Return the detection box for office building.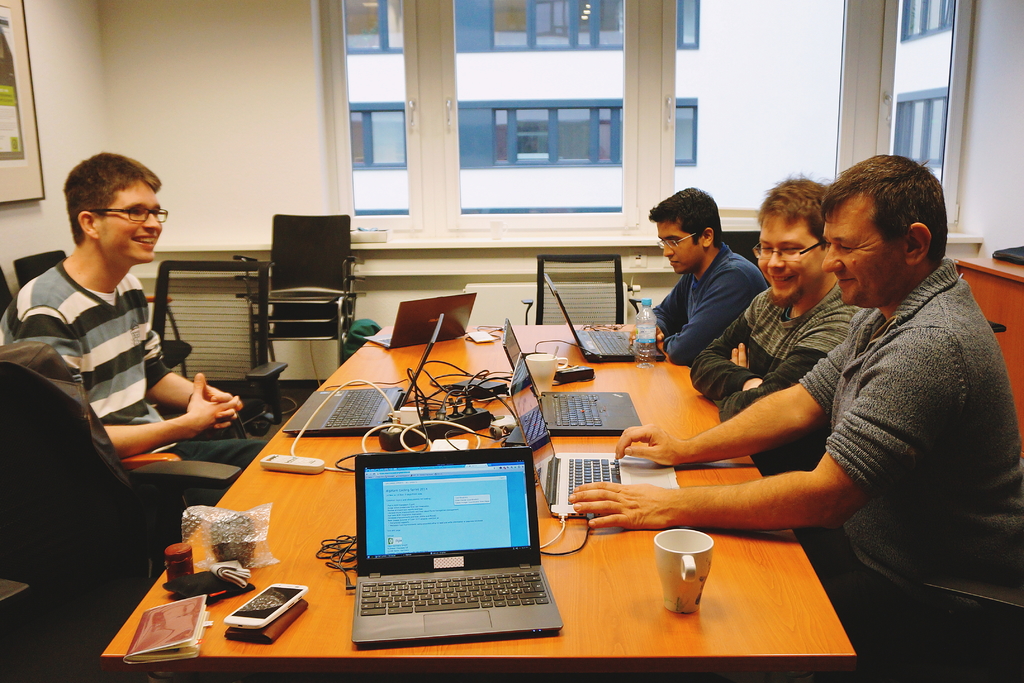
<box>0,0,1023,682</box>.
